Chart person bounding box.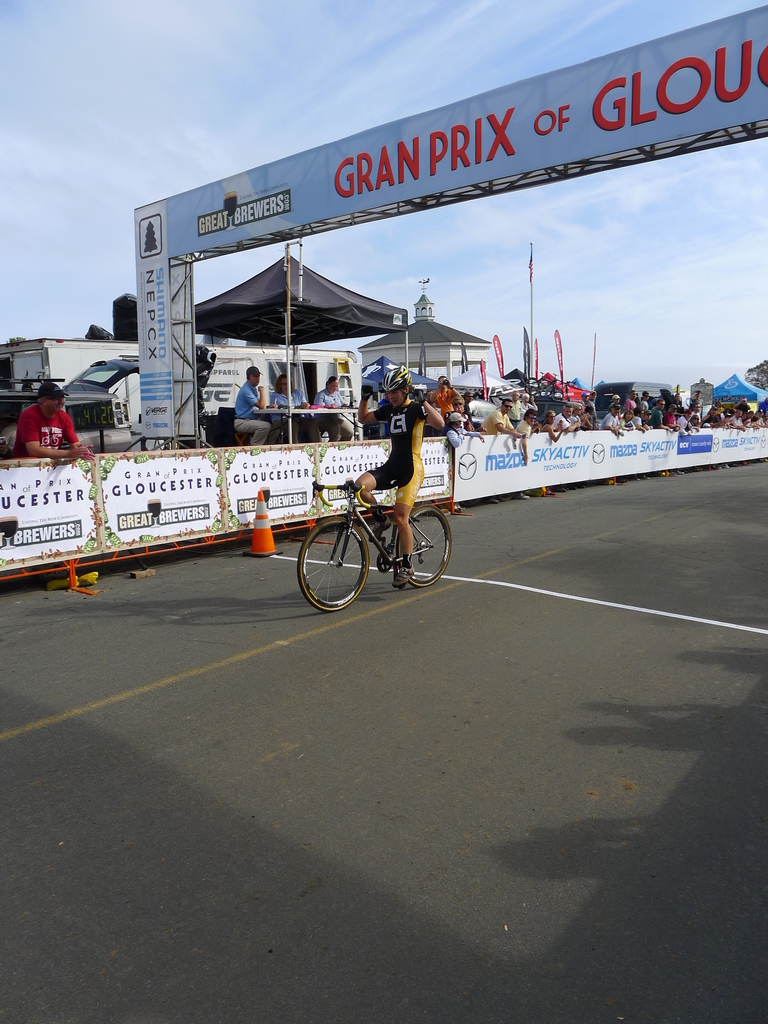
Charted: locate(266, 367, 325, 465).
